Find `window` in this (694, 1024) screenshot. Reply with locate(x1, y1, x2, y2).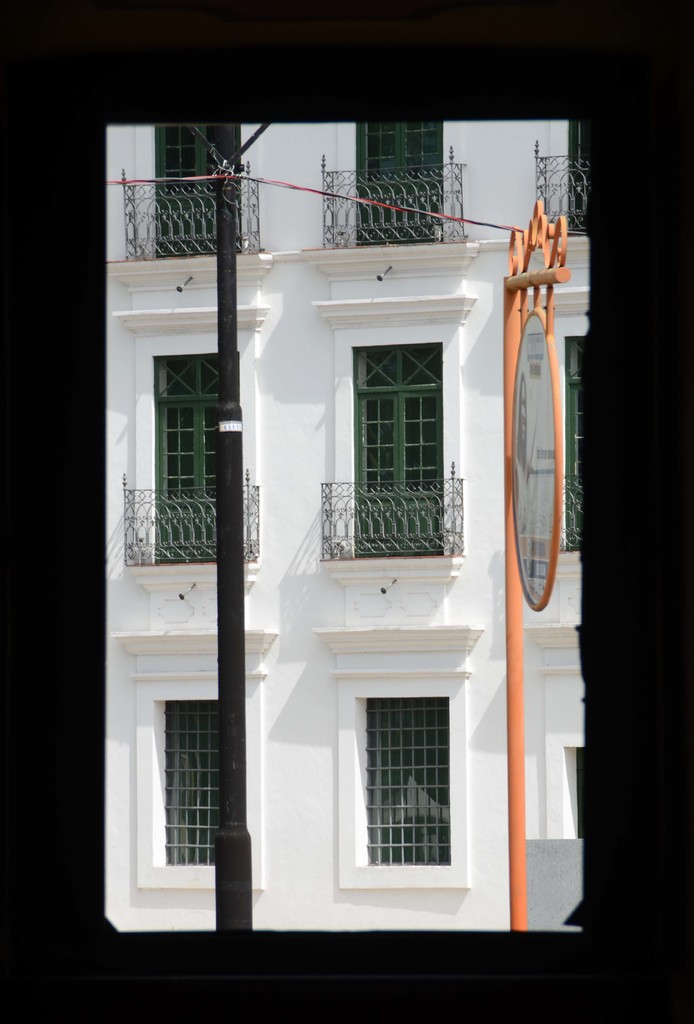
locate(574, 745, 584, 838).
